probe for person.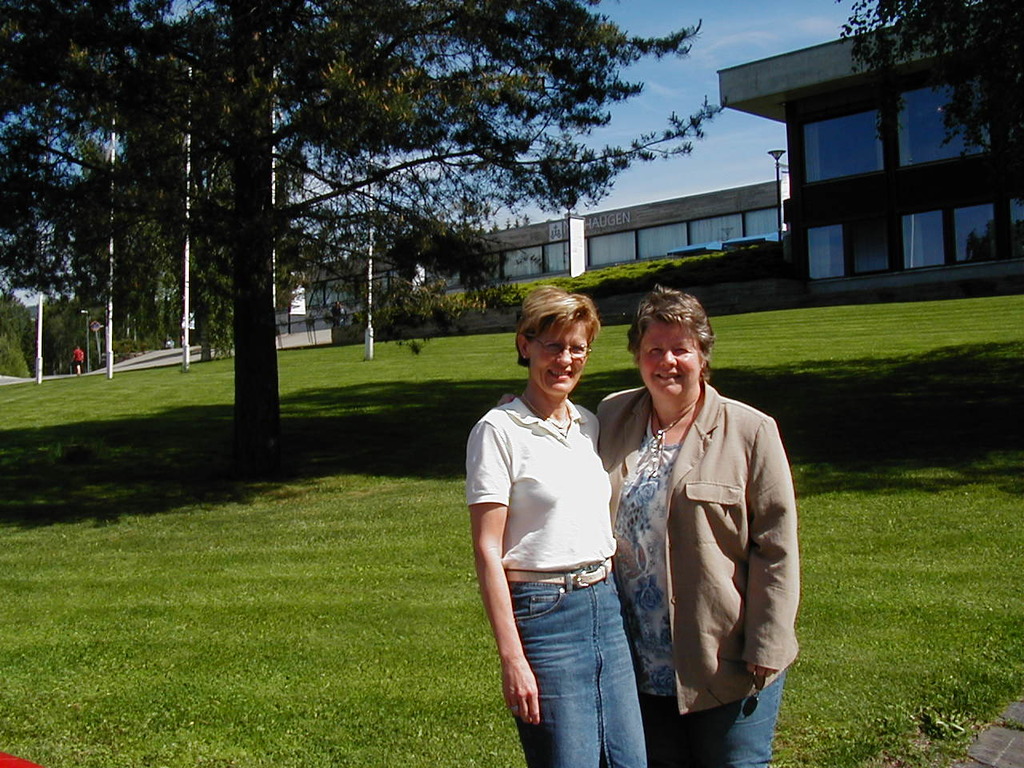
Probe result: bbox(590, 286, 799, 767).
